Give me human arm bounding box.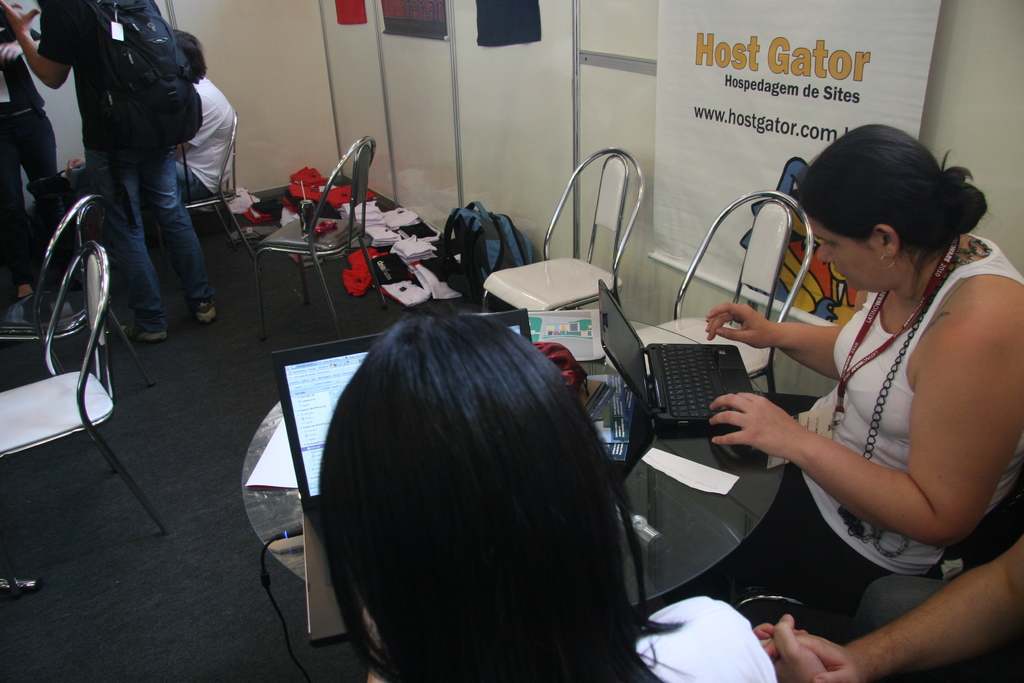
(left=757, top=534, right=1023, bottom=682).
